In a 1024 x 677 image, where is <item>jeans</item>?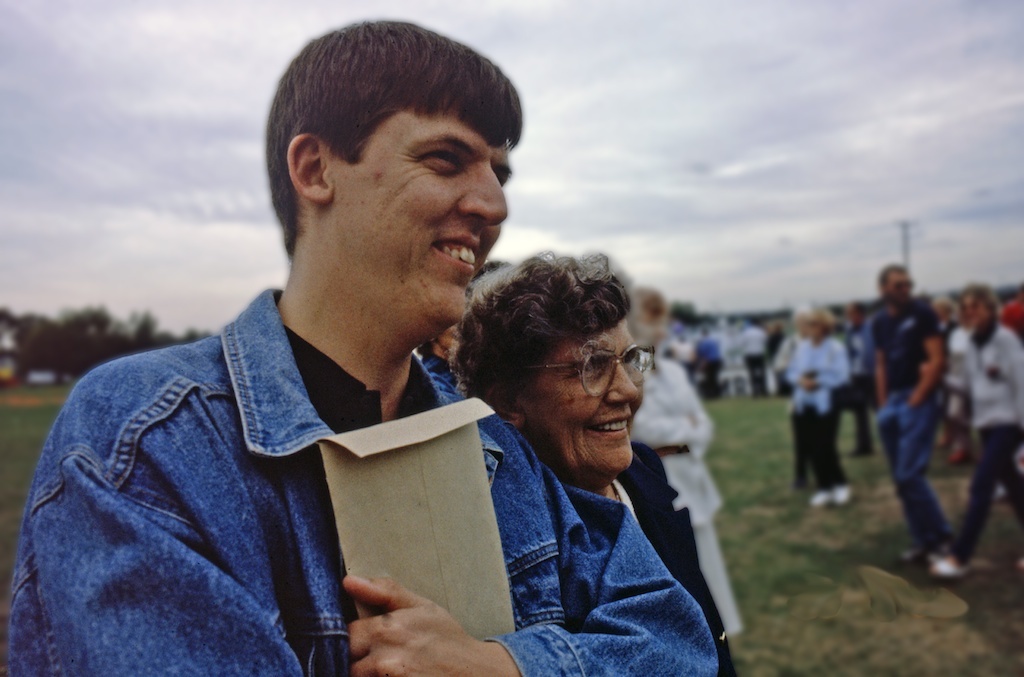
881 400 959 550.
